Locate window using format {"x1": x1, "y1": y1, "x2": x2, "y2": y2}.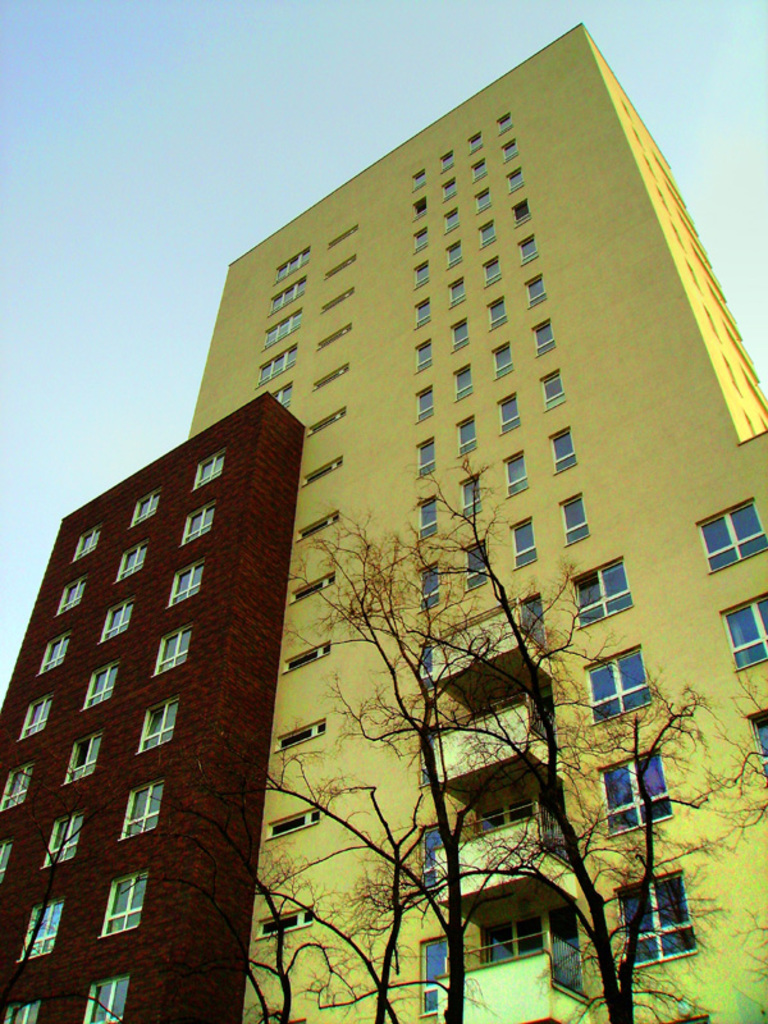
{"x1": 509, "y1": 164, "x2": 520, "y2": 197}.
